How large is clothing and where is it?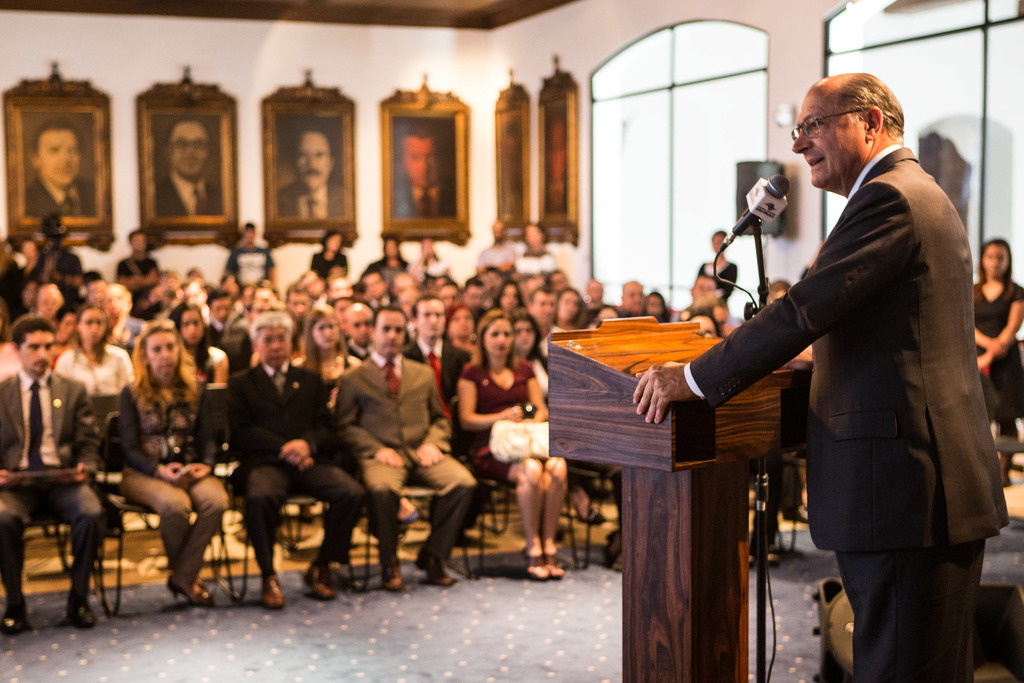
Bounding box: bbox=(4, 261, 36, 317).
